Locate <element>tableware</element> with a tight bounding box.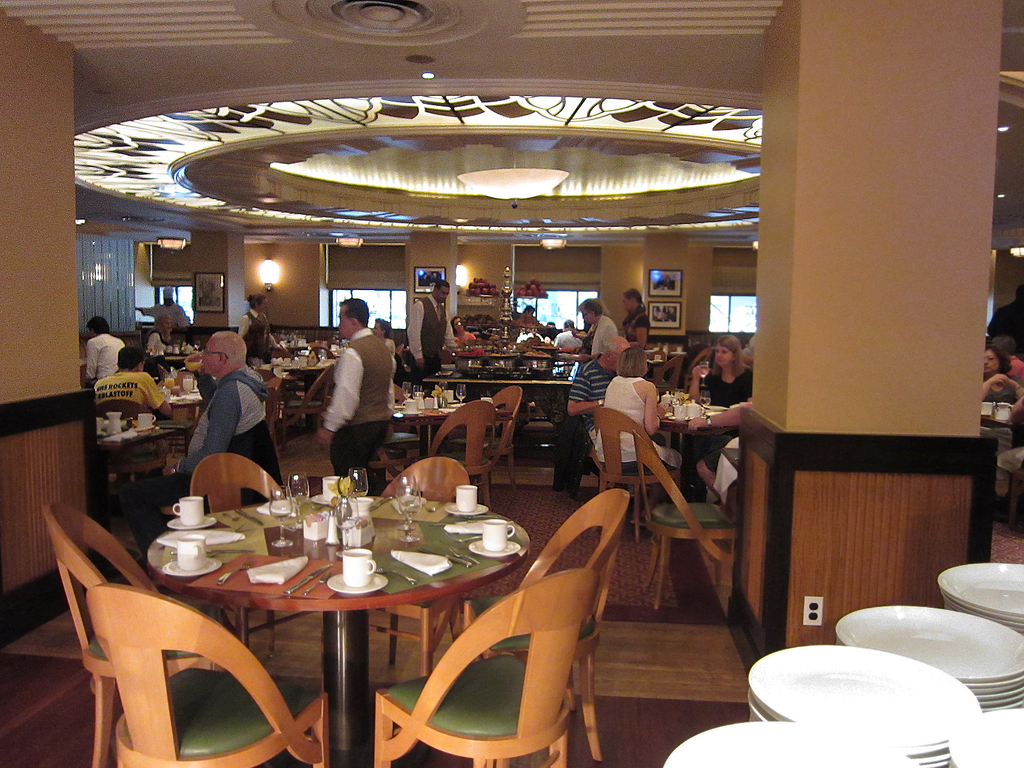
region(103, 410, 124, 434).
